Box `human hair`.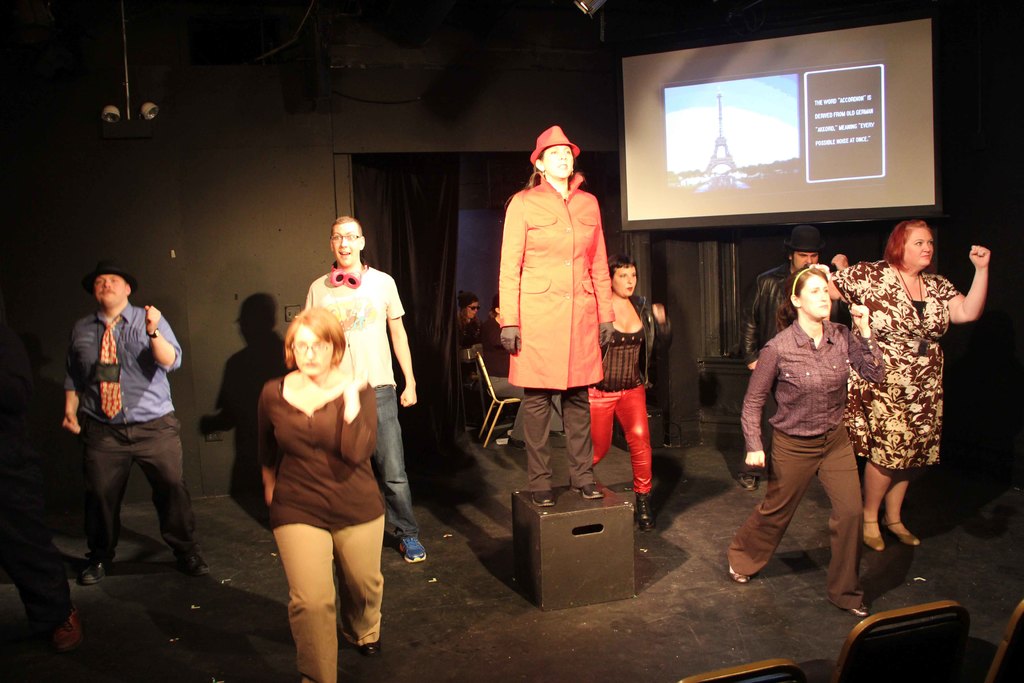
(x1=276, y1=299, x2=348, y2=374).
